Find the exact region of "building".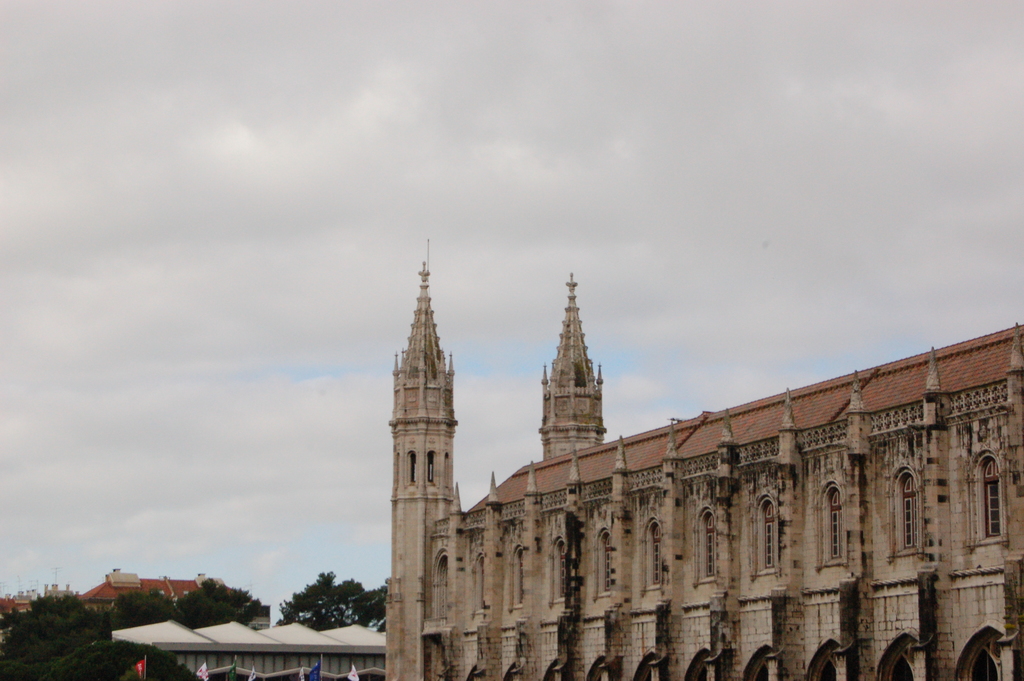
Exact region: (393,245,1023,680).
